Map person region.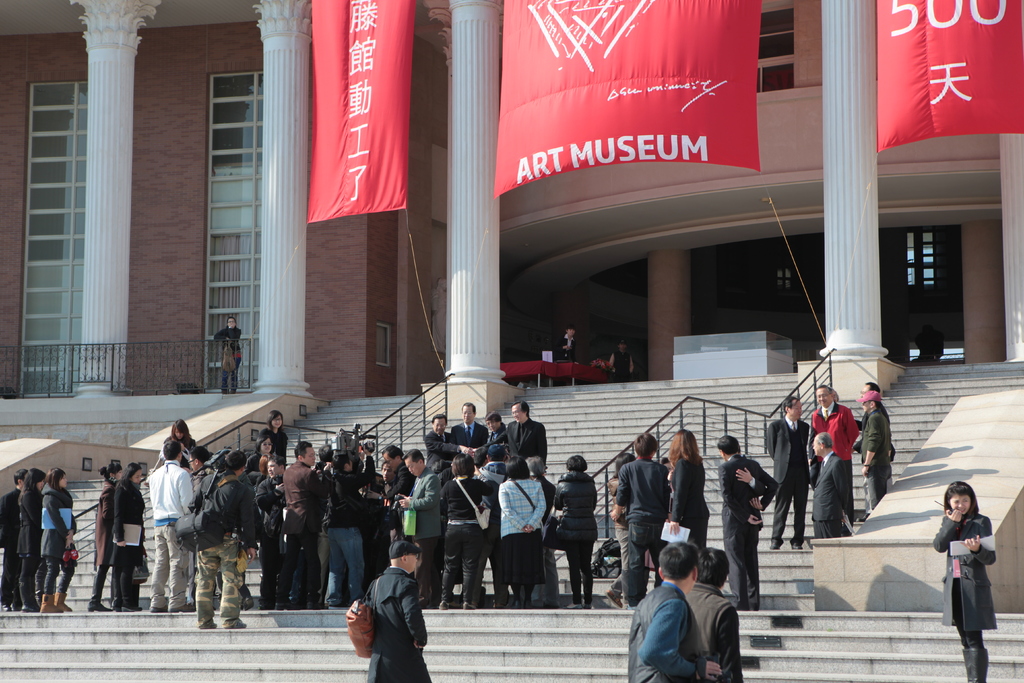
Mapped to BBox(931, 475, 1007, 682).
